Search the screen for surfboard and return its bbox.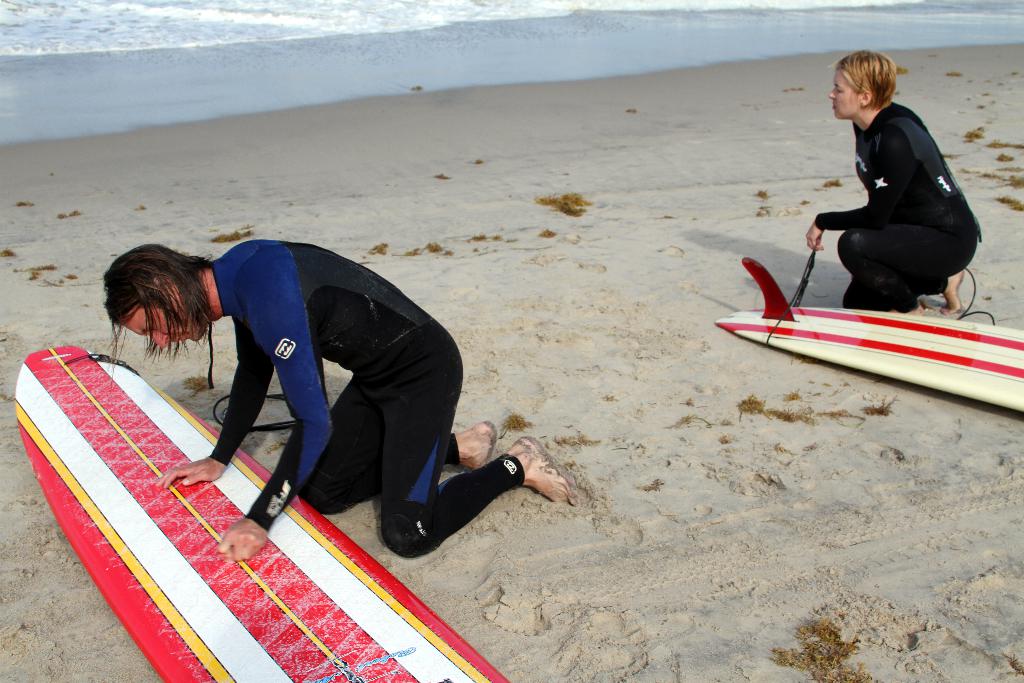
Found: 714,258,1023,416.
